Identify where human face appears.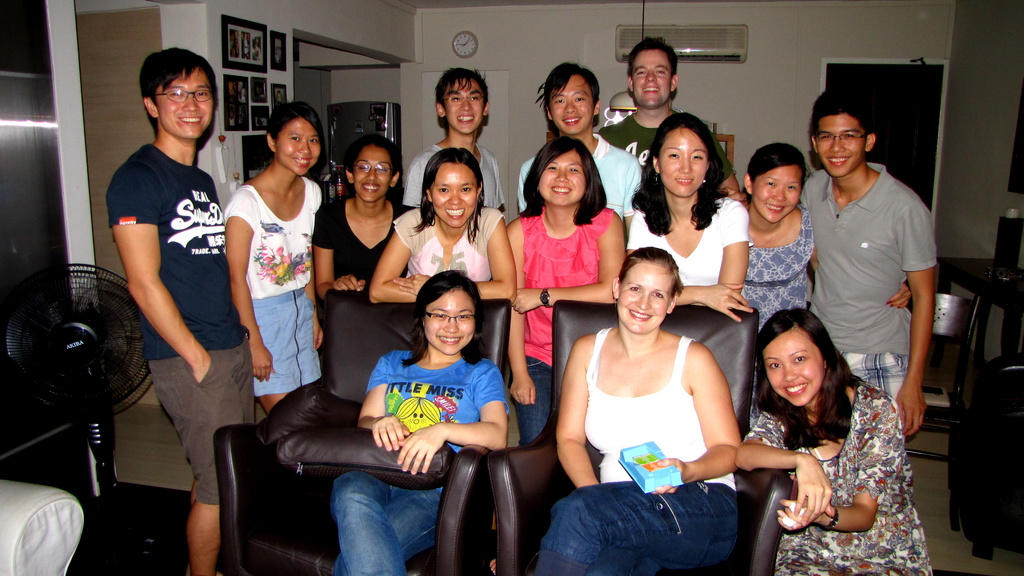
Appears at Rect(548, 74, 597, 131).
